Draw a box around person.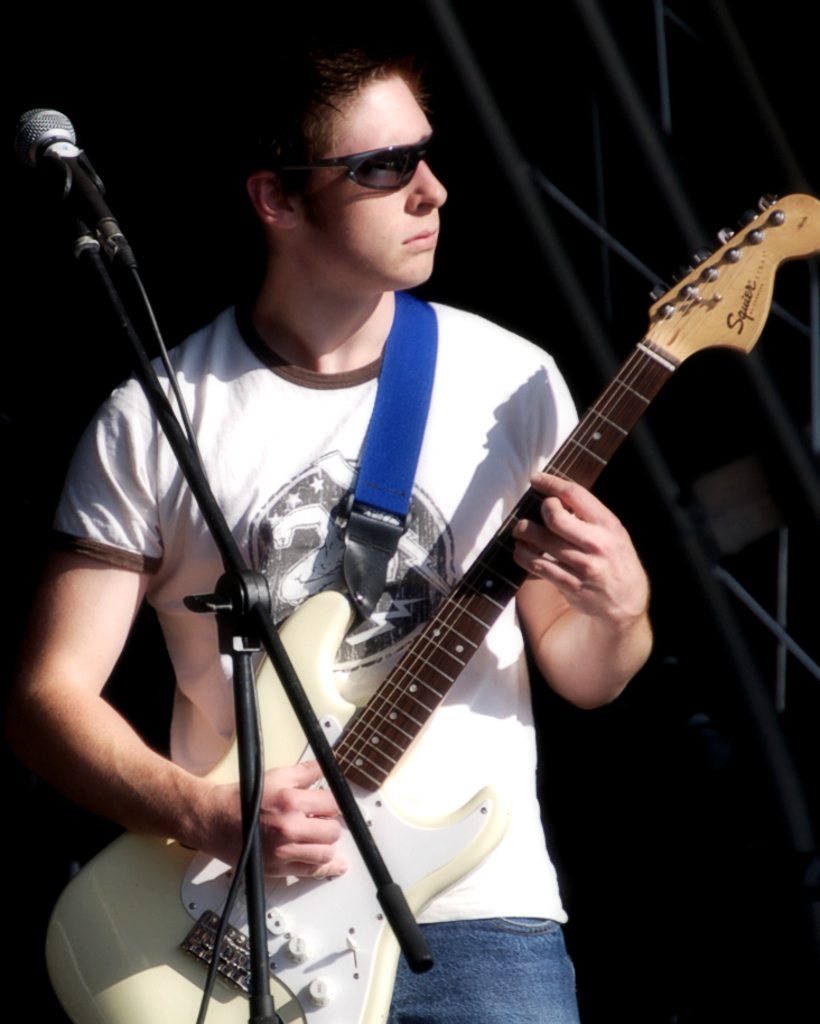
x1=141 y1=44 x2=739 y2=983.
